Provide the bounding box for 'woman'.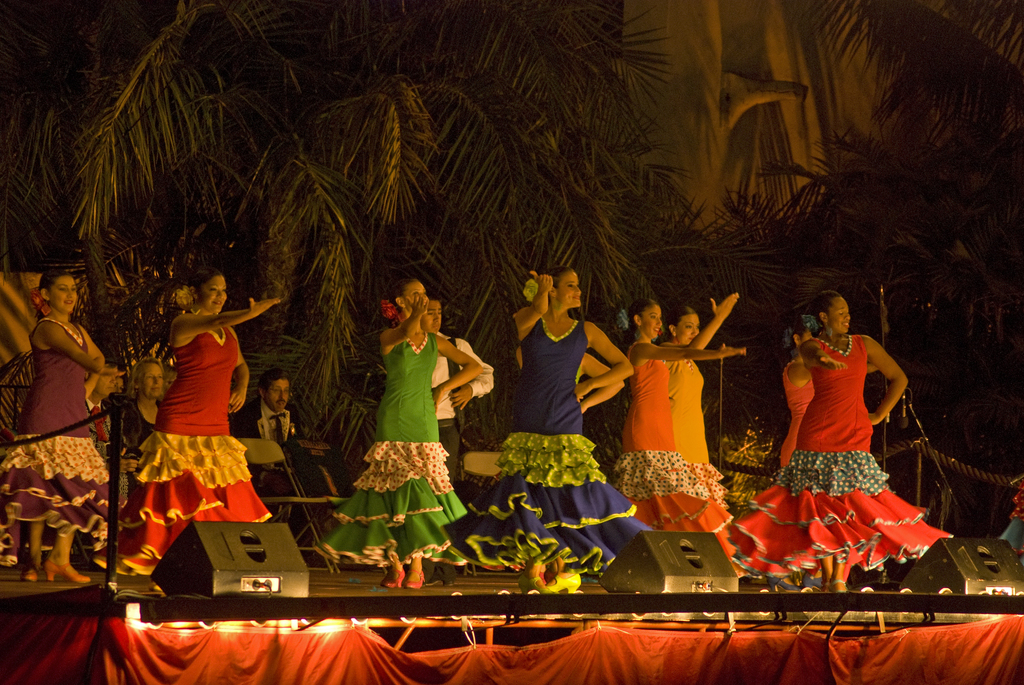
box=[0, 269, 124, 583].
